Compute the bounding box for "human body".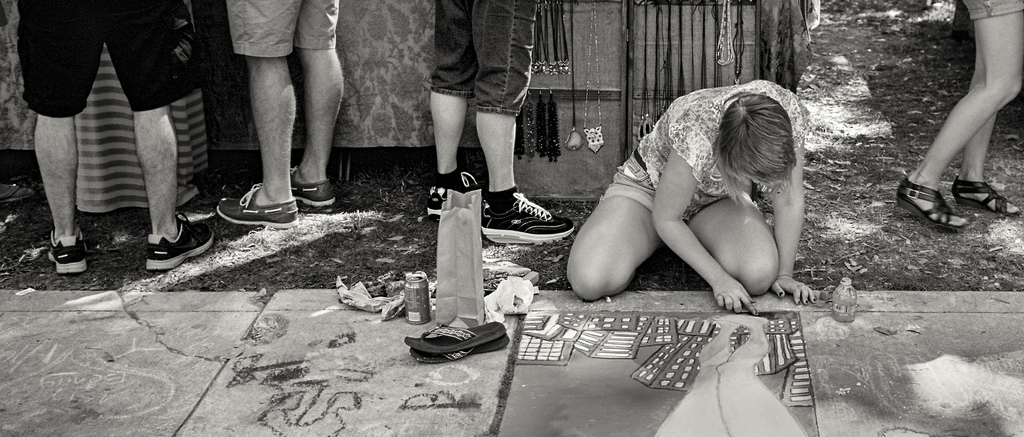
rect(893, 0, 1023, 235).
